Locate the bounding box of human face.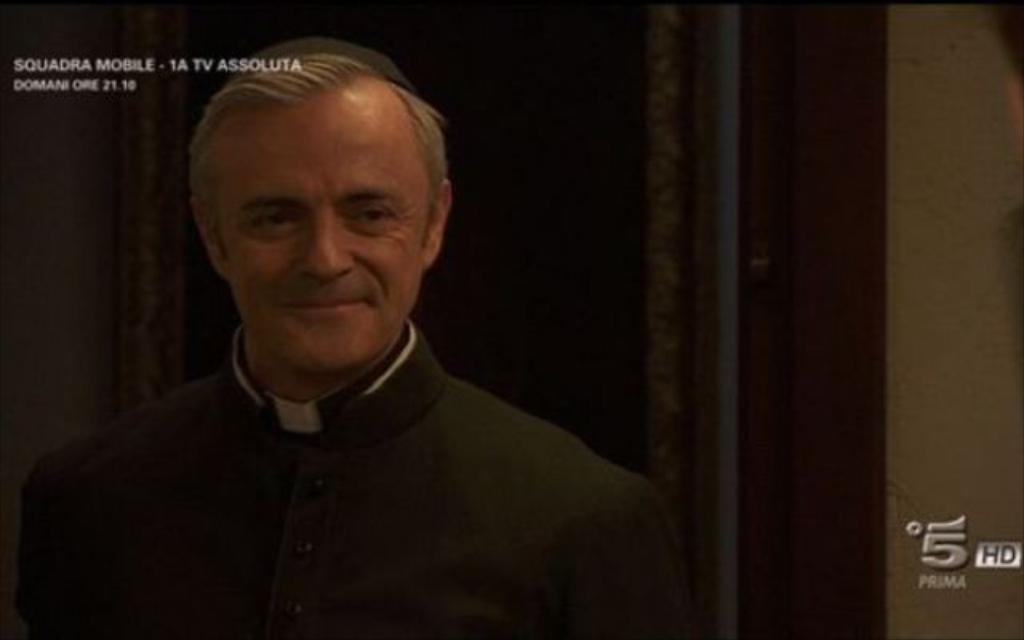
Bounding box: bbox(219, 104, 424, 378).
